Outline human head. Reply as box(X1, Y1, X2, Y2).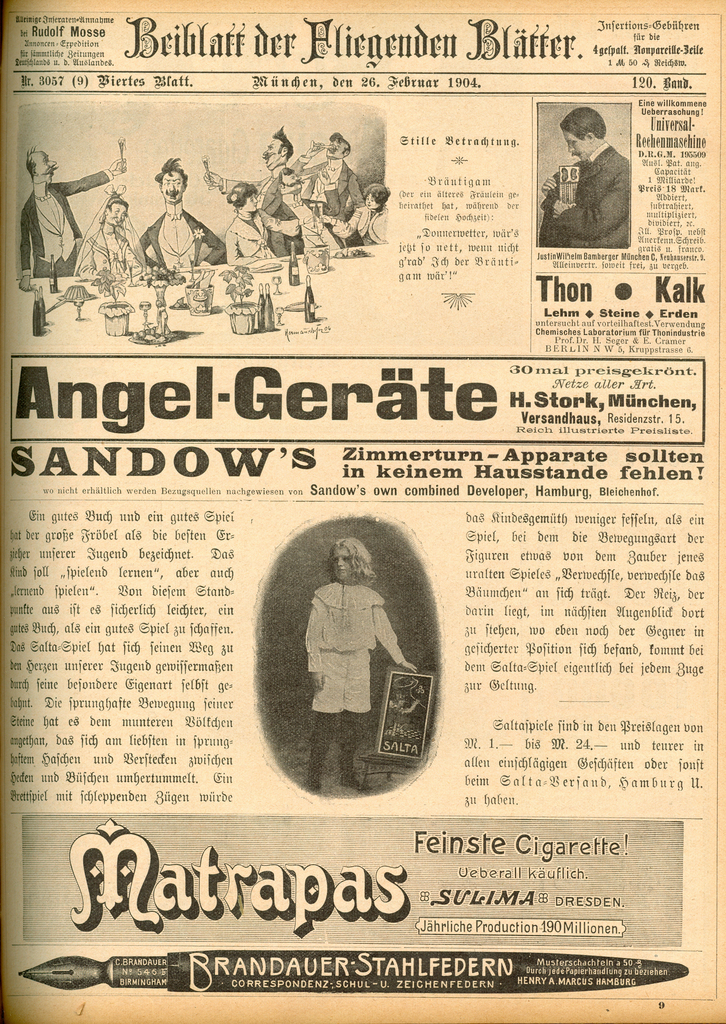
box(25, 146, 57, 184).
